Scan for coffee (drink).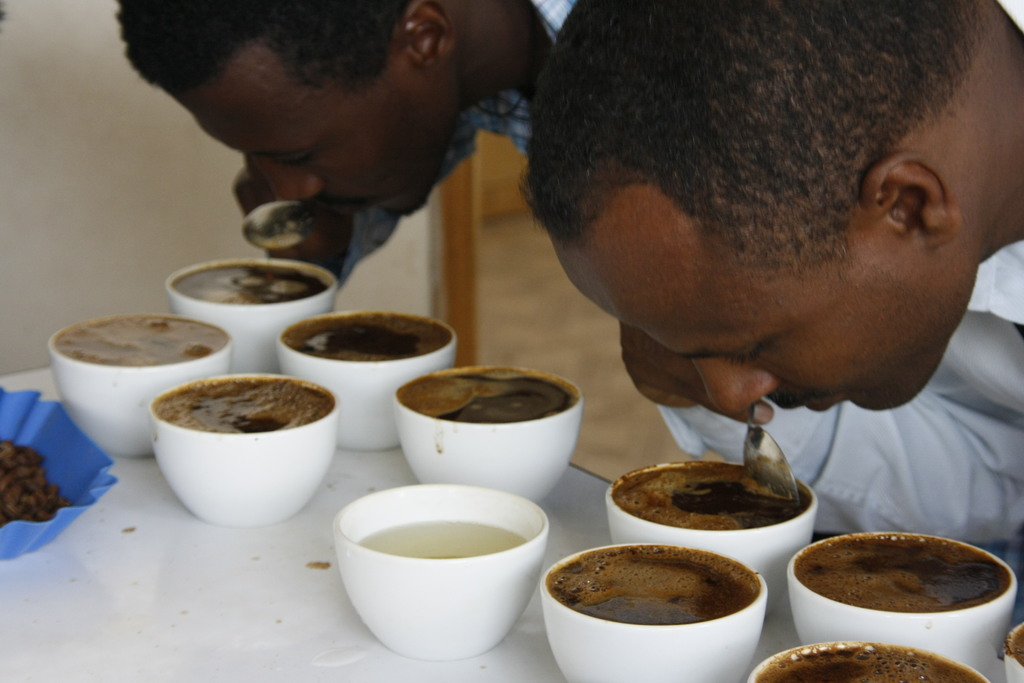
Scan result: <bbox>54, 313, 228, 364</bbox>.
